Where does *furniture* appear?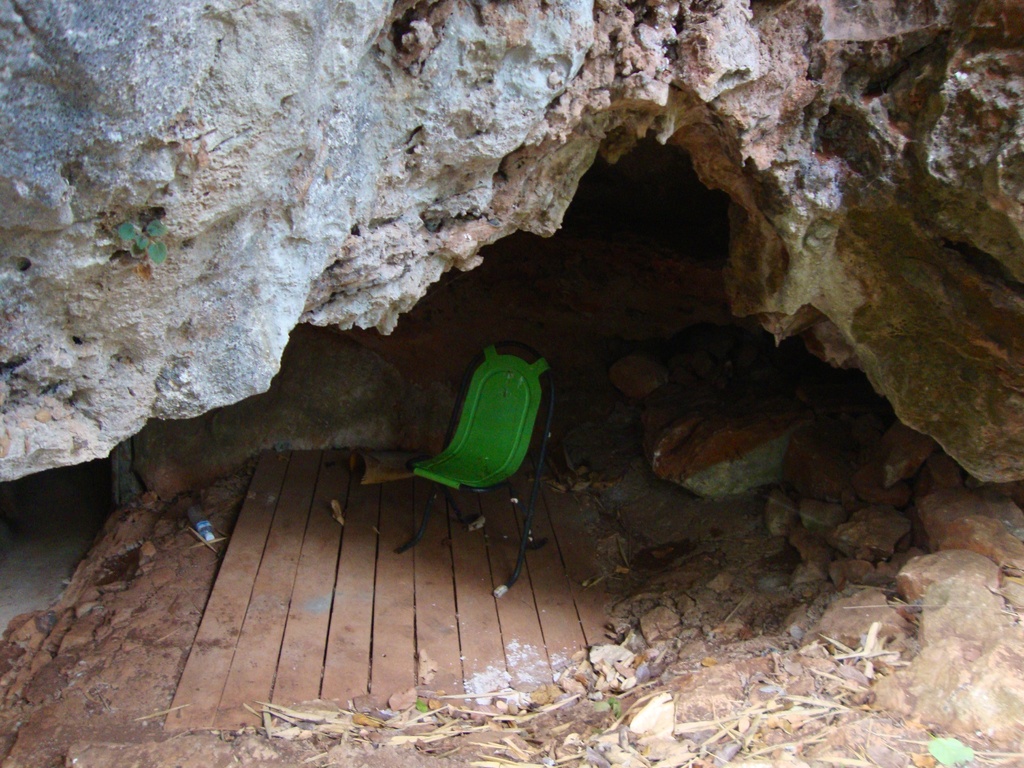
Appears at left=391, top=343, right=548, bottom=595.
